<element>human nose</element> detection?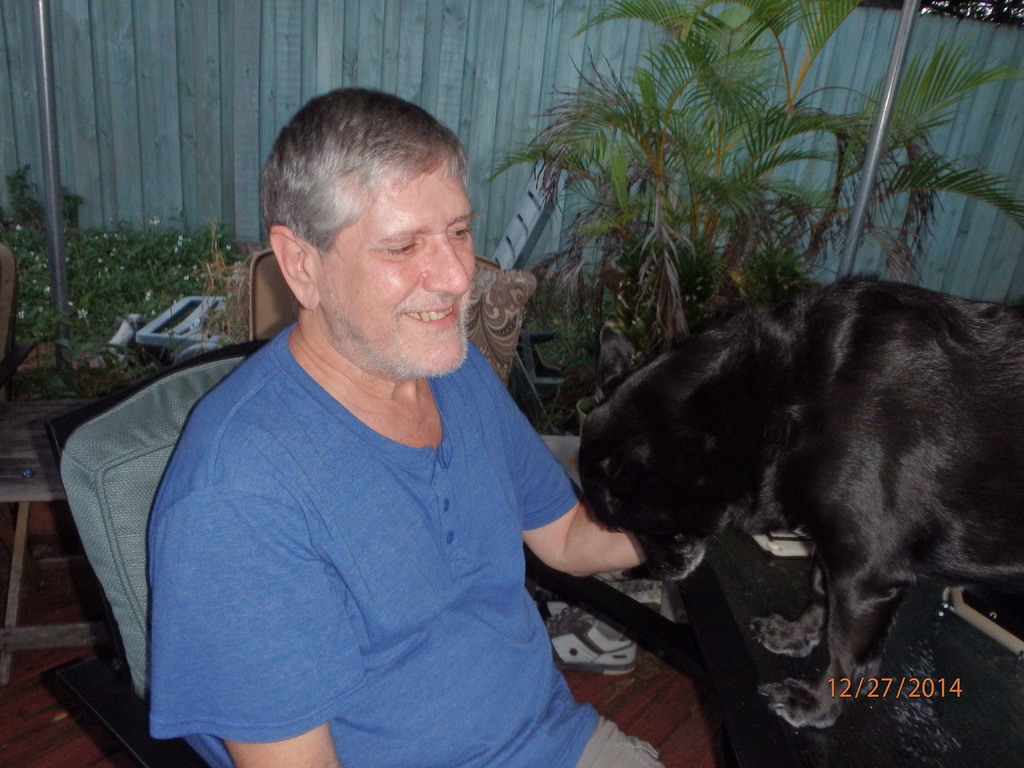
x1=422 y1=234 x2=469 y2=292
